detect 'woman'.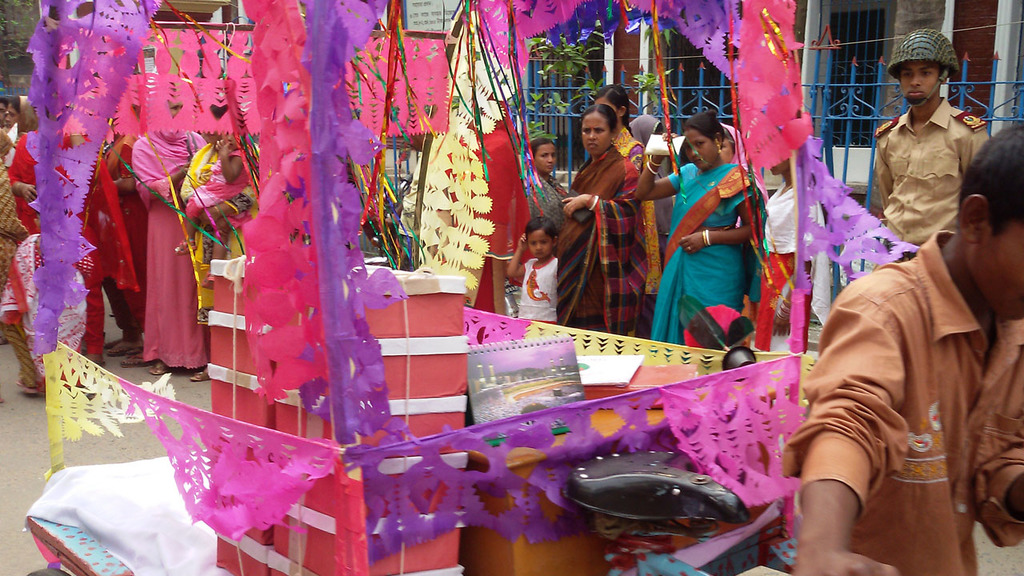
Detected at [130, 105, 202, 383].
